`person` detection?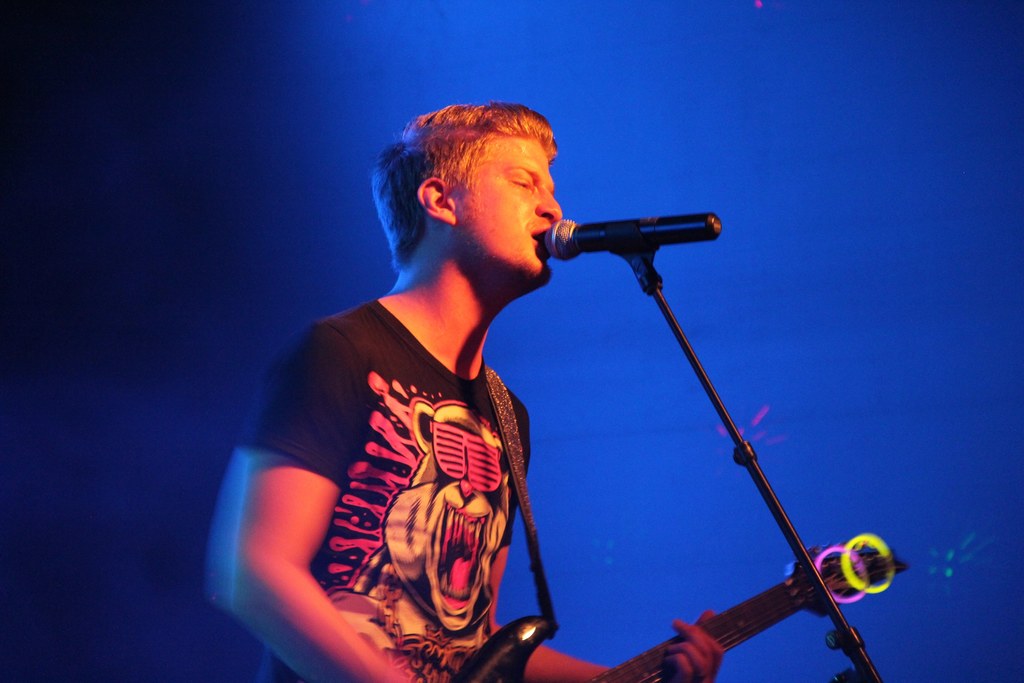
195,108,856,682
